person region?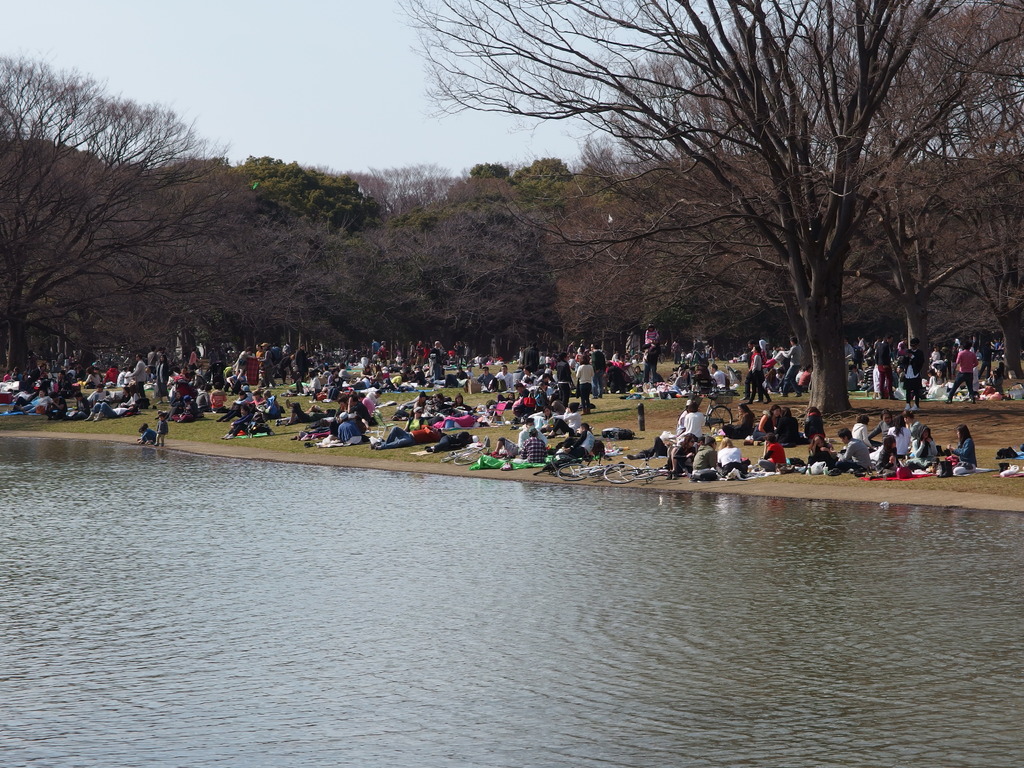
crop(567, 422, 593, 458)
